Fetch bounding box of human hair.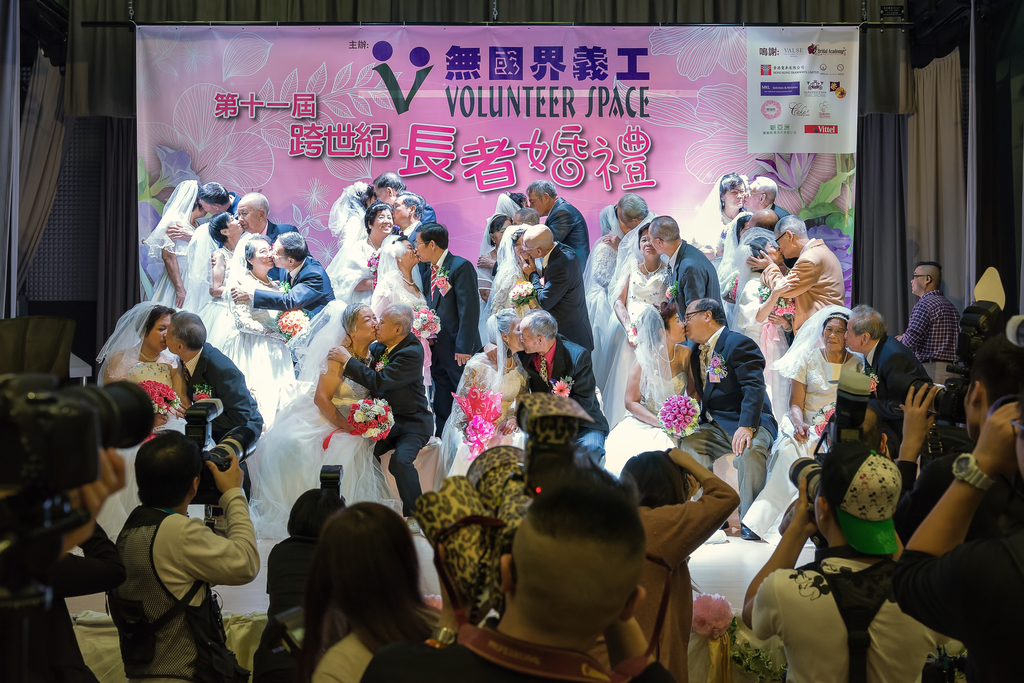
Bbox: pyautogui.locateOnScreen(529, 309, 564, 340).
